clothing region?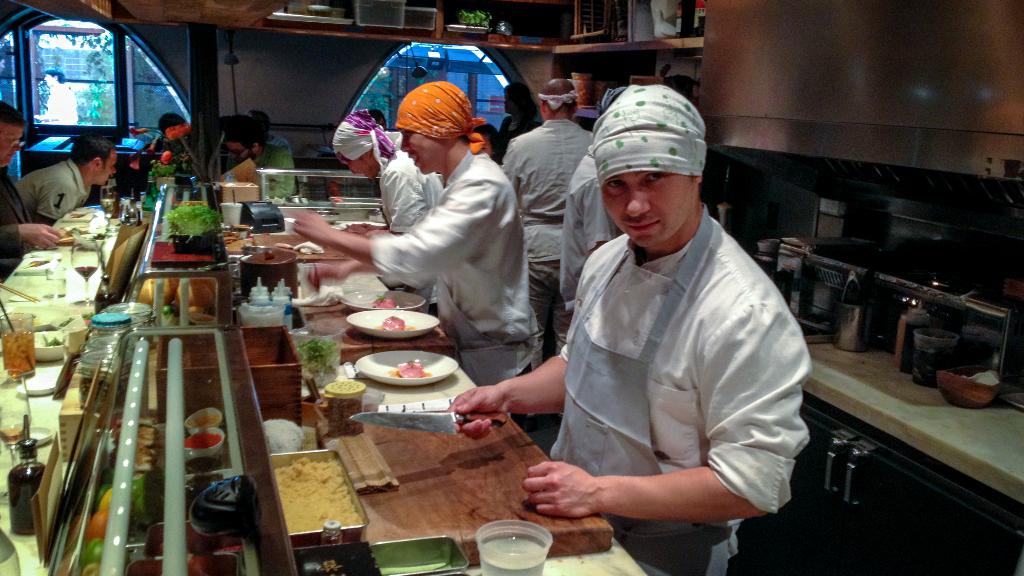
region(460, 337, 535, 385)
